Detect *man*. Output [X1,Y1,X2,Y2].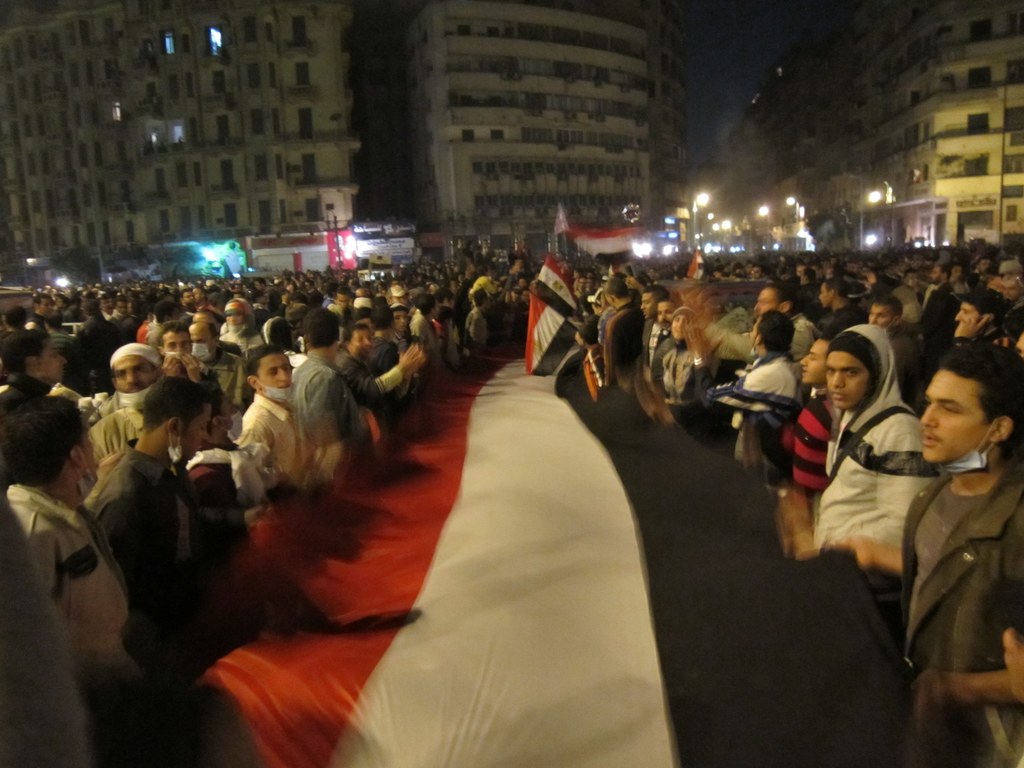
[953,287,1011,352].
